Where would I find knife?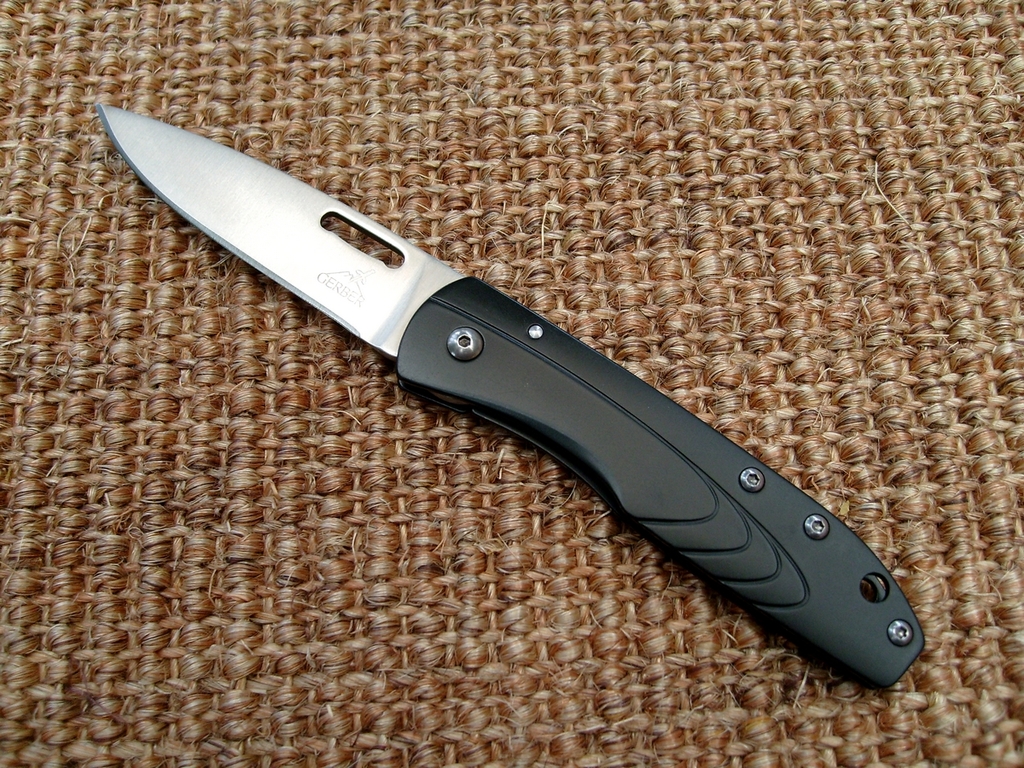
At left=94, top=102, right=927, bottom=695.
